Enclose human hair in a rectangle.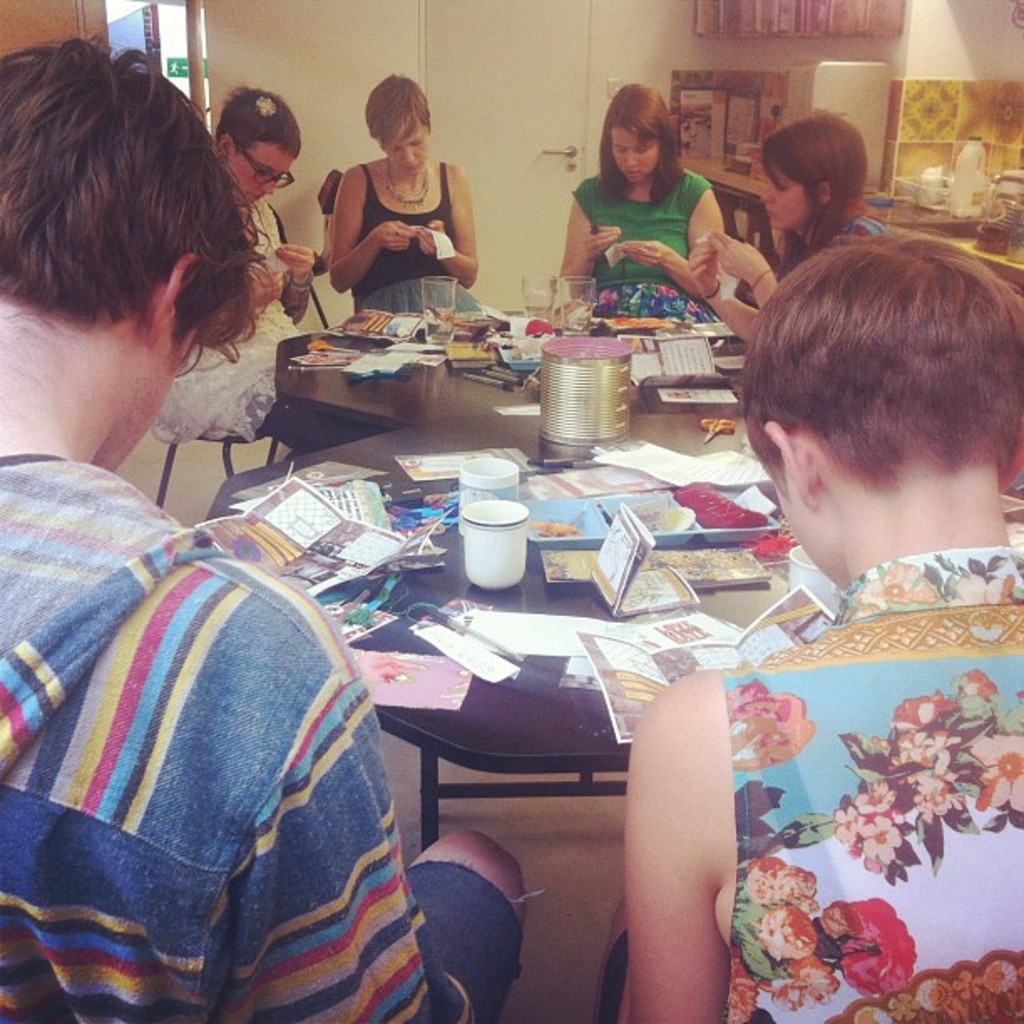
locate(0, 33, 284, 380).
